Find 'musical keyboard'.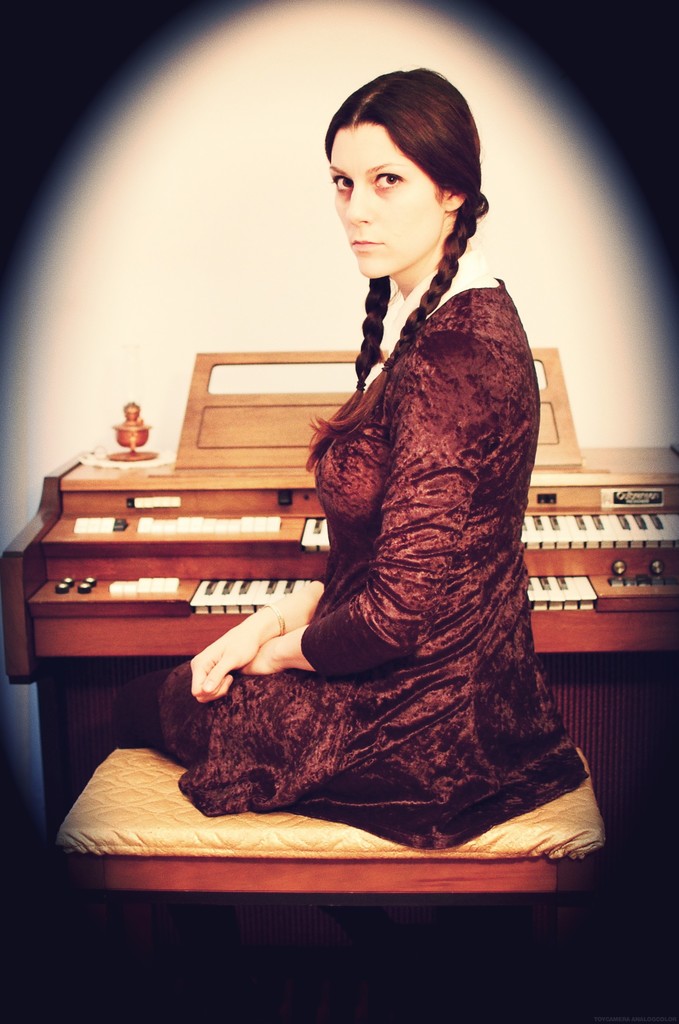
[188,579,677,627].
